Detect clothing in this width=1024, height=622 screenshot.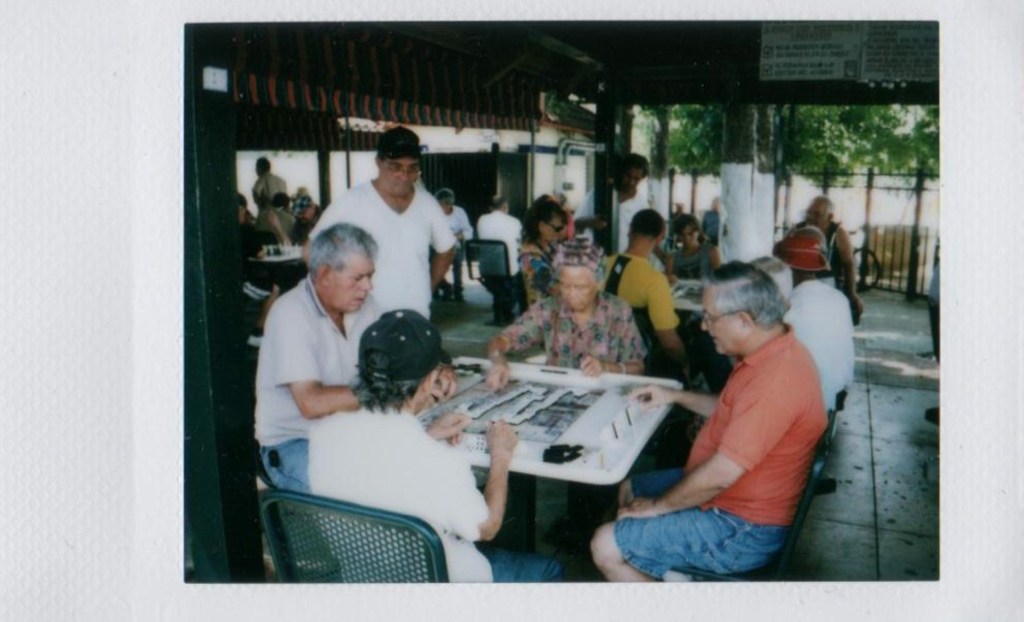
Detection: {"x1": 662, "y1": 245, "x2": 706, "y2": 271}.
